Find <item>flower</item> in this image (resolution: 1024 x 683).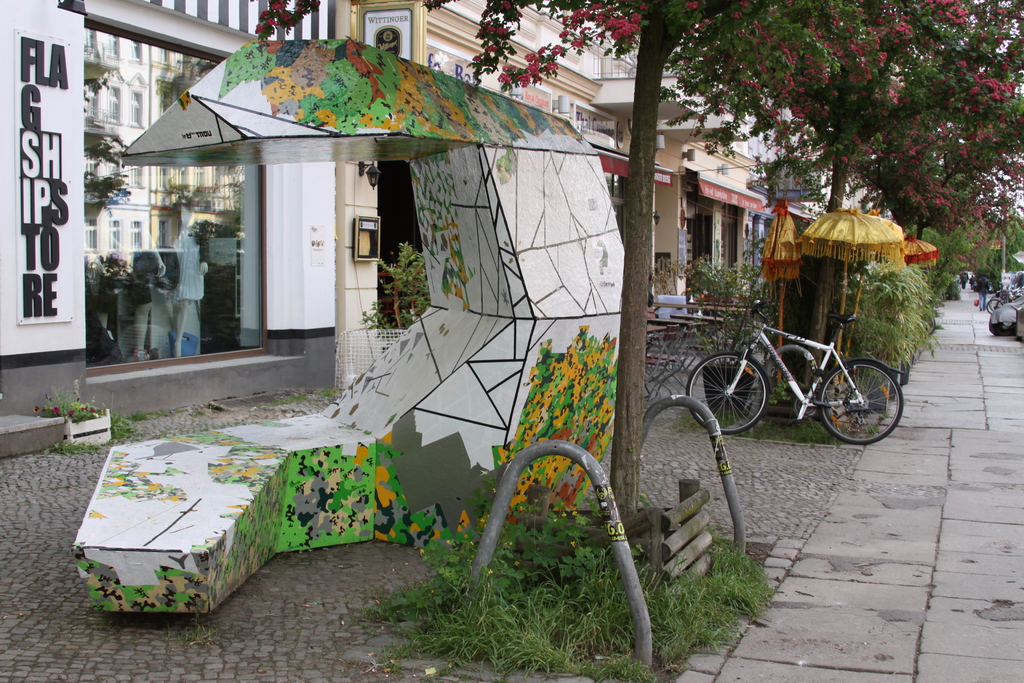
[x1=559, y1=349, x2=580, y2=378].
